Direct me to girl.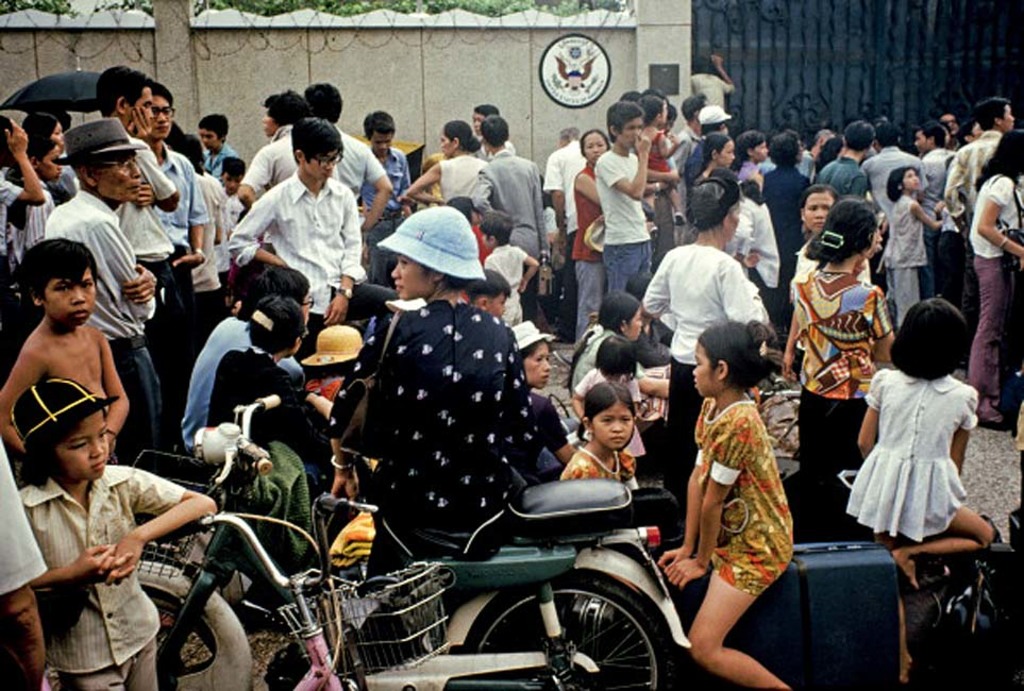
Direction: bbox=[555, 380, 642, 481].
